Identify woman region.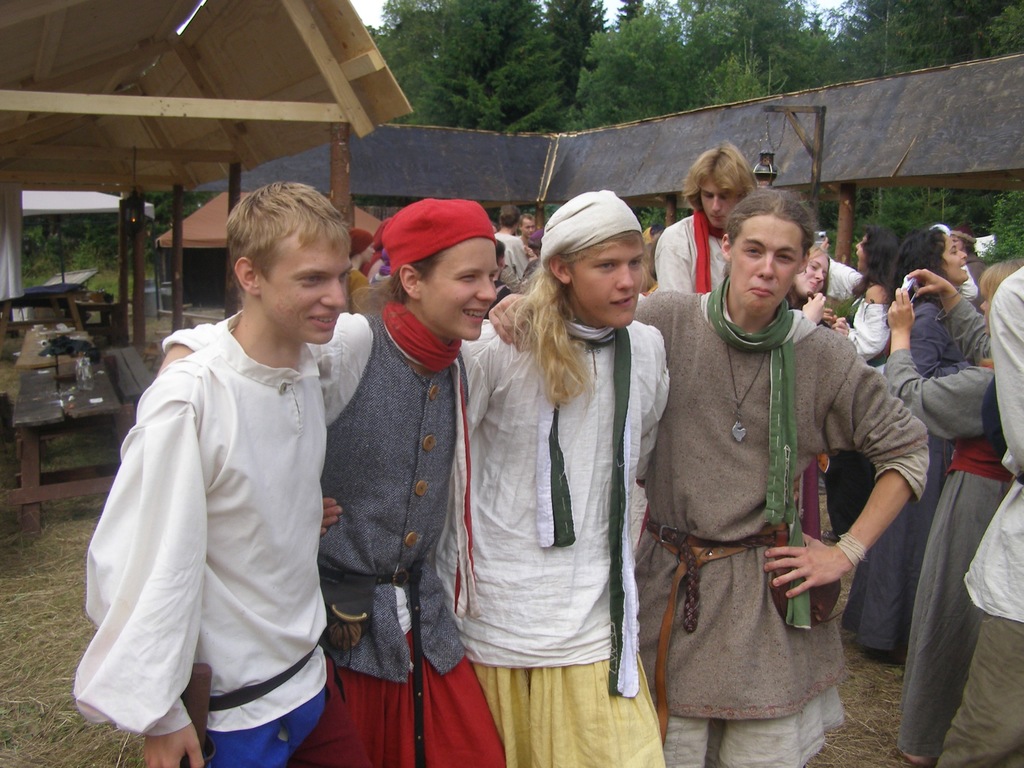
Region: x1=355, y1=220, x2=386, y2=284.
